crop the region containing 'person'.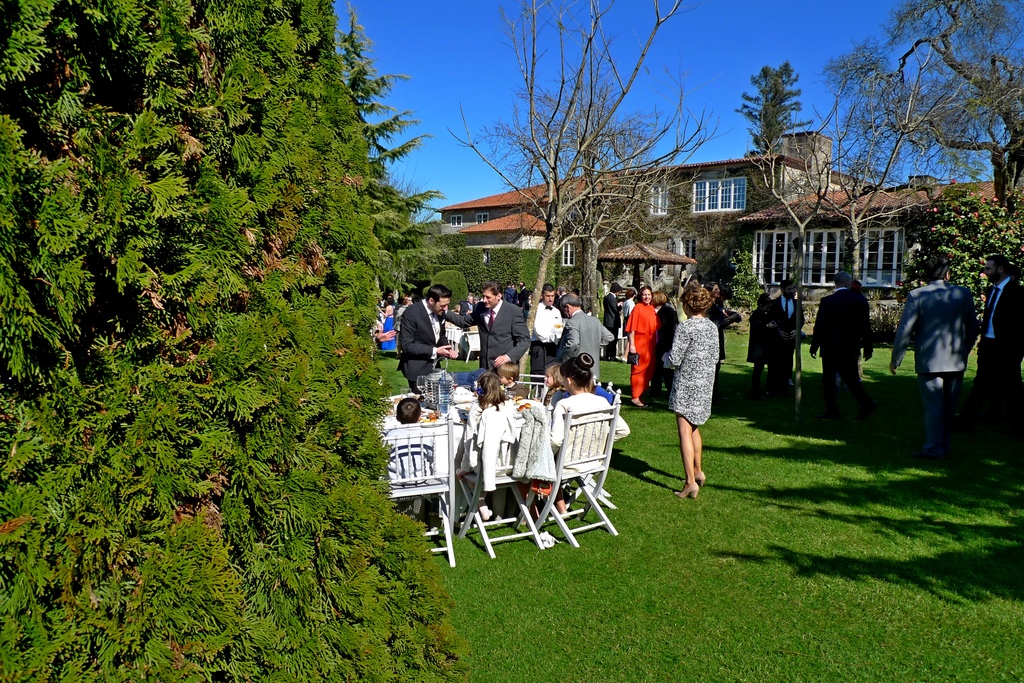
Crop region: crop(530, 283, 561, 388).
